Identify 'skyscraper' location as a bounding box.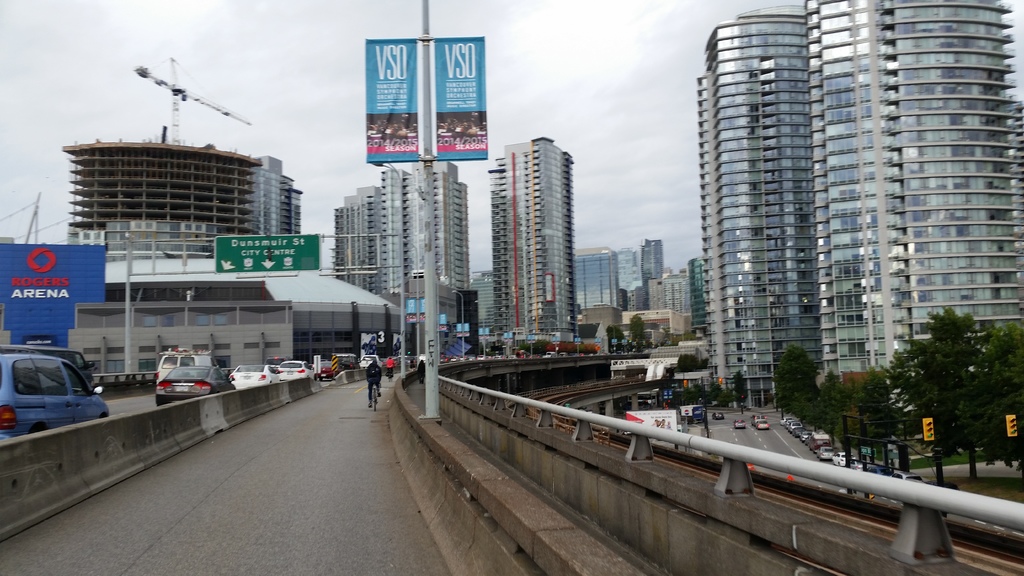
(321,182,385,293).
